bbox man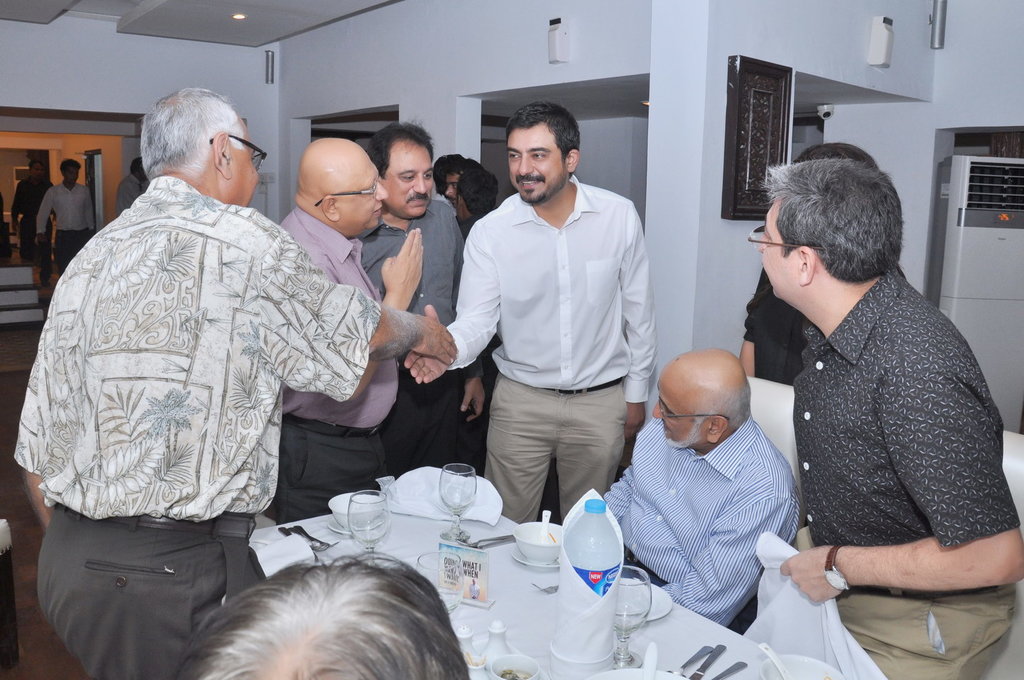
(8, 81, 461, 679)
